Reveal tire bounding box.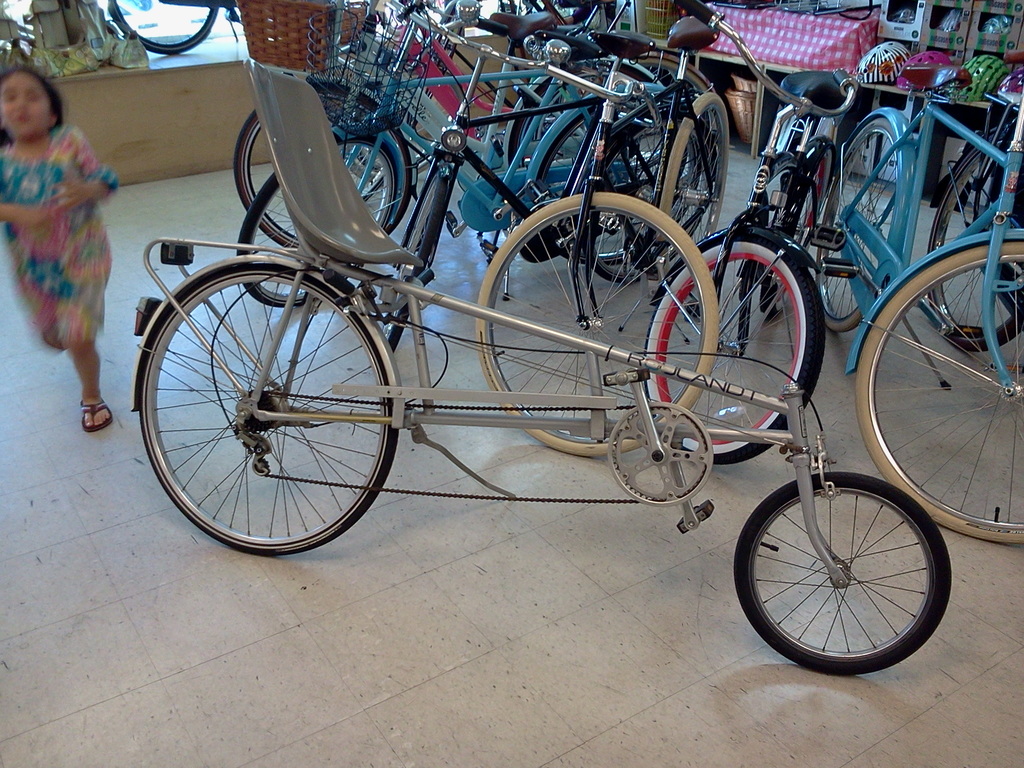
Revealed: 314/45/463/180.
